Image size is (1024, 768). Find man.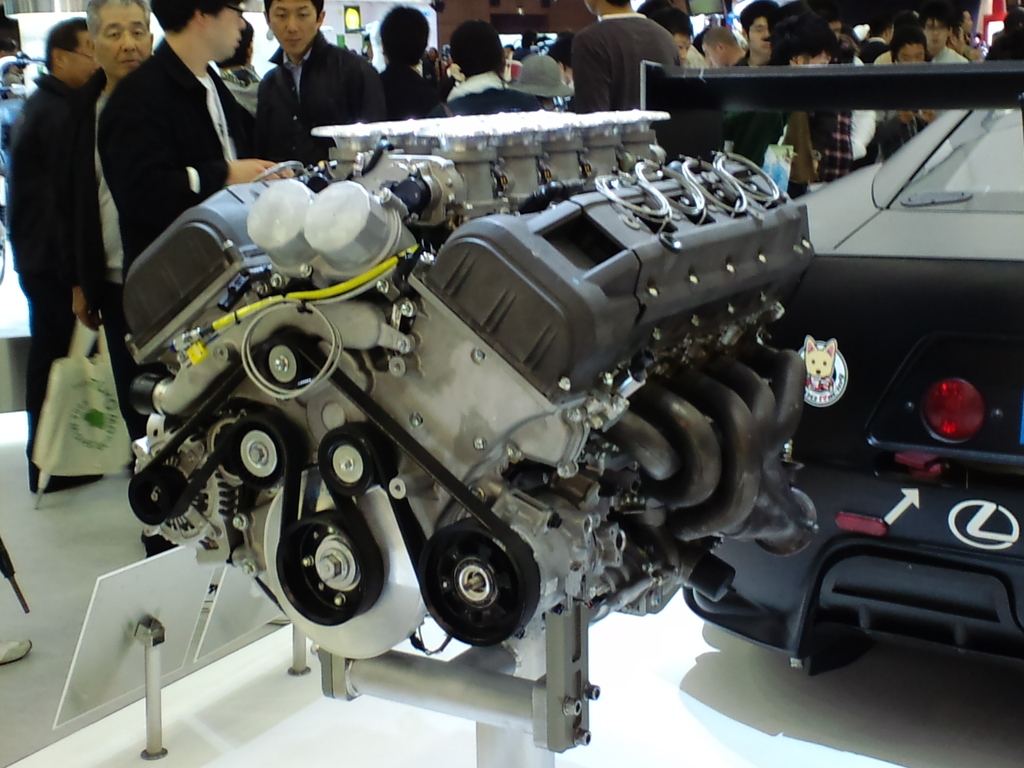
{"left": 218, "top": 12, "right": 387, "bottom": 145}.
